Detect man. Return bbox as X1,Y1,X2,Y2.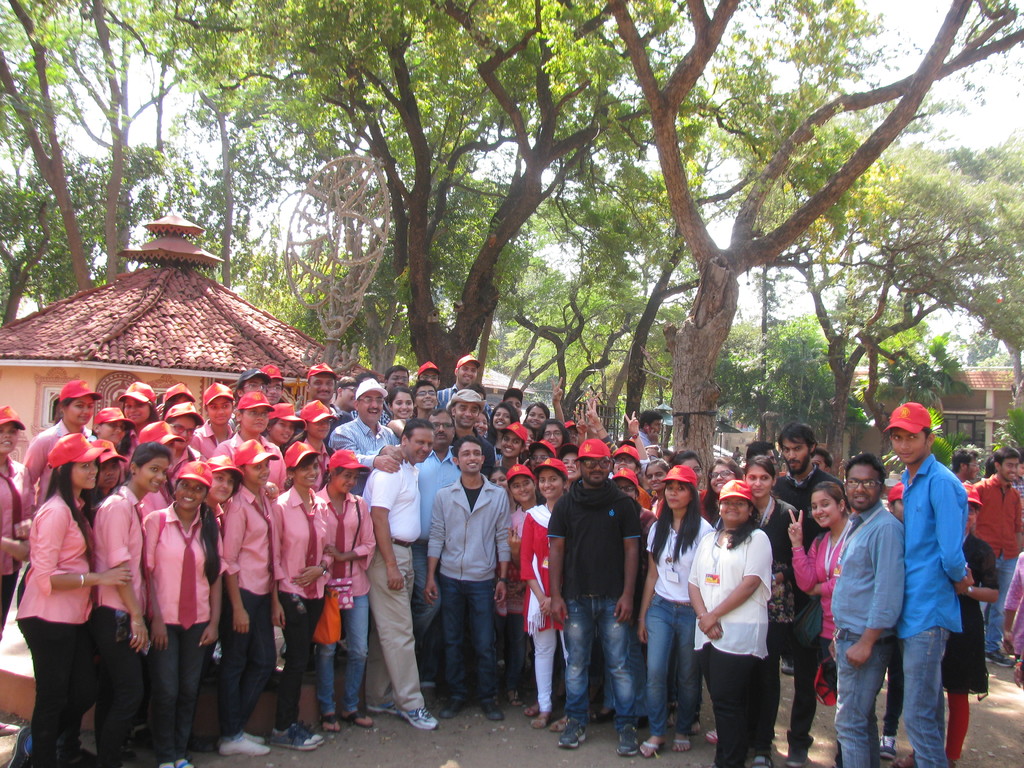
438,355,490,415.
